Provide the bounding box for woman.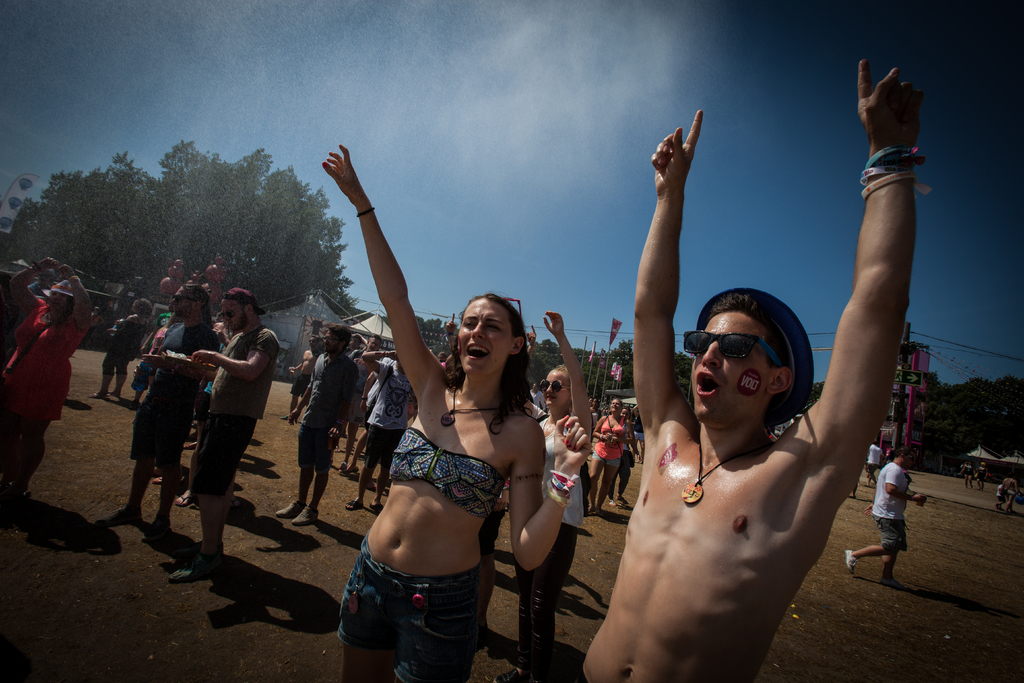
rect(587, 395, 630, 516).
